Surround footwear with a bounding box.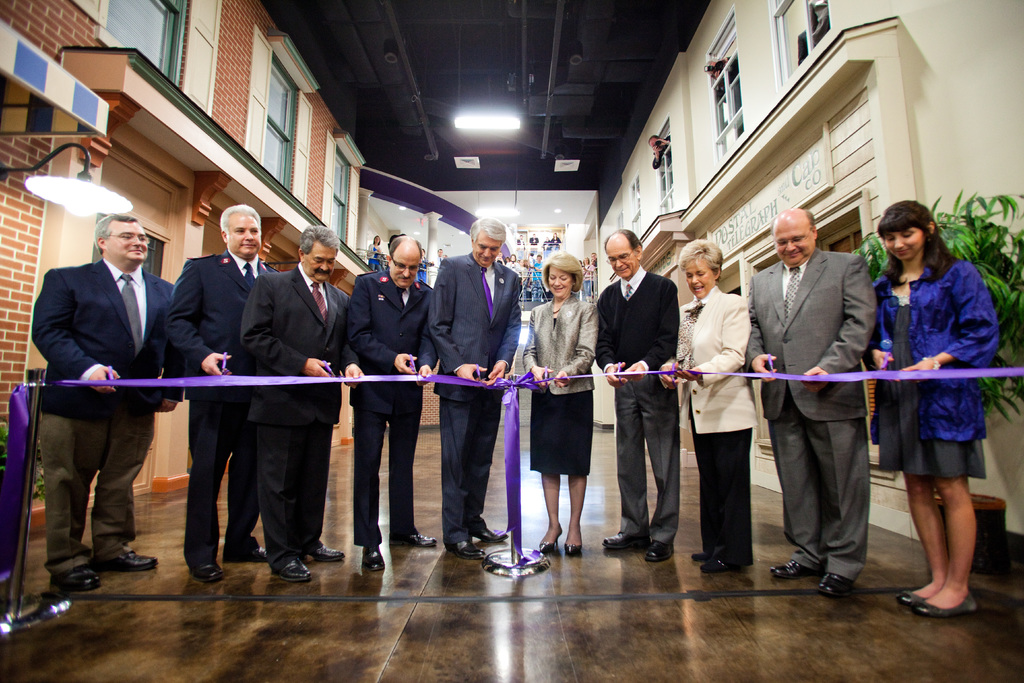
x1=700 y1=555 x2=739 y2=575.
